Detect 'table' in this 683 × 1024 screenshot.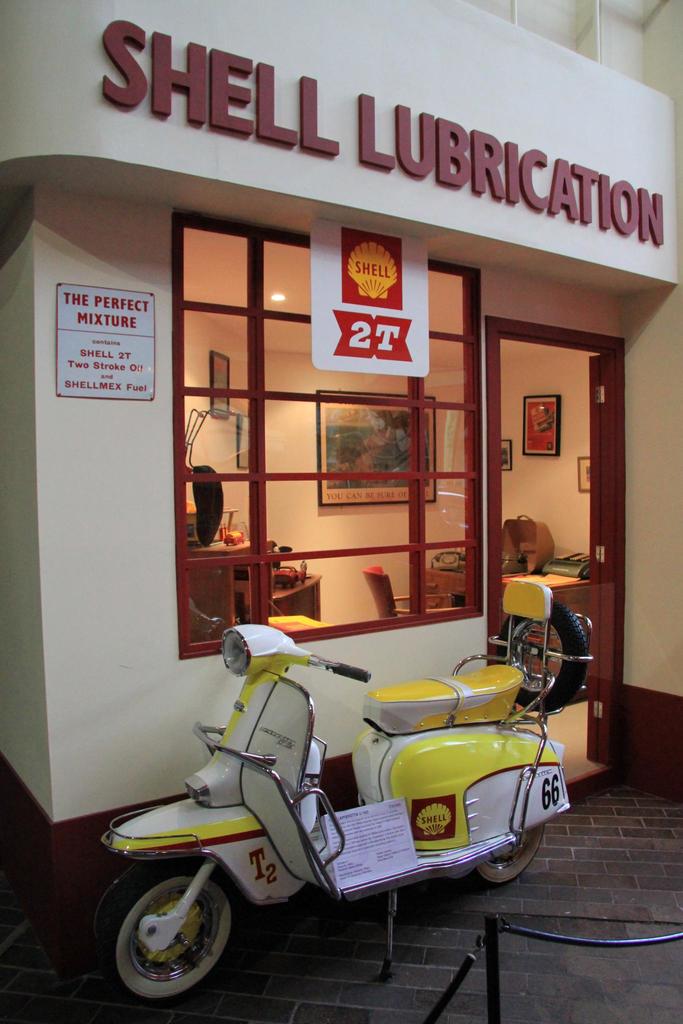
Detection: {"left": 430, "top": 562, "right": 591, "bottom": 699}.
